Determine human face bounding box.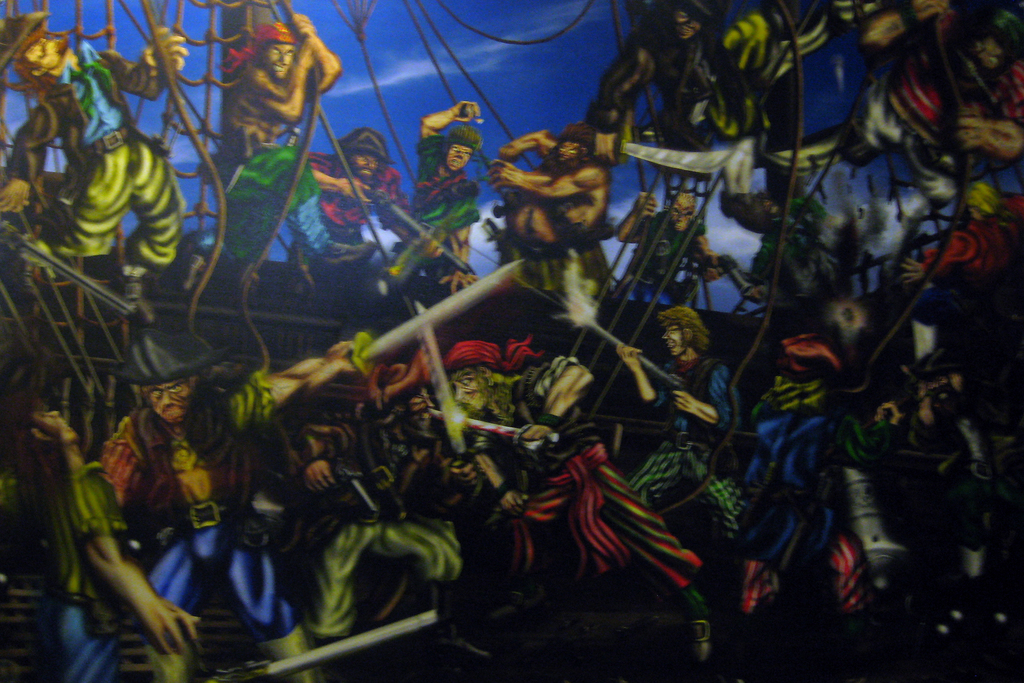
Determined: rect(0, 0, 1023, 682).
